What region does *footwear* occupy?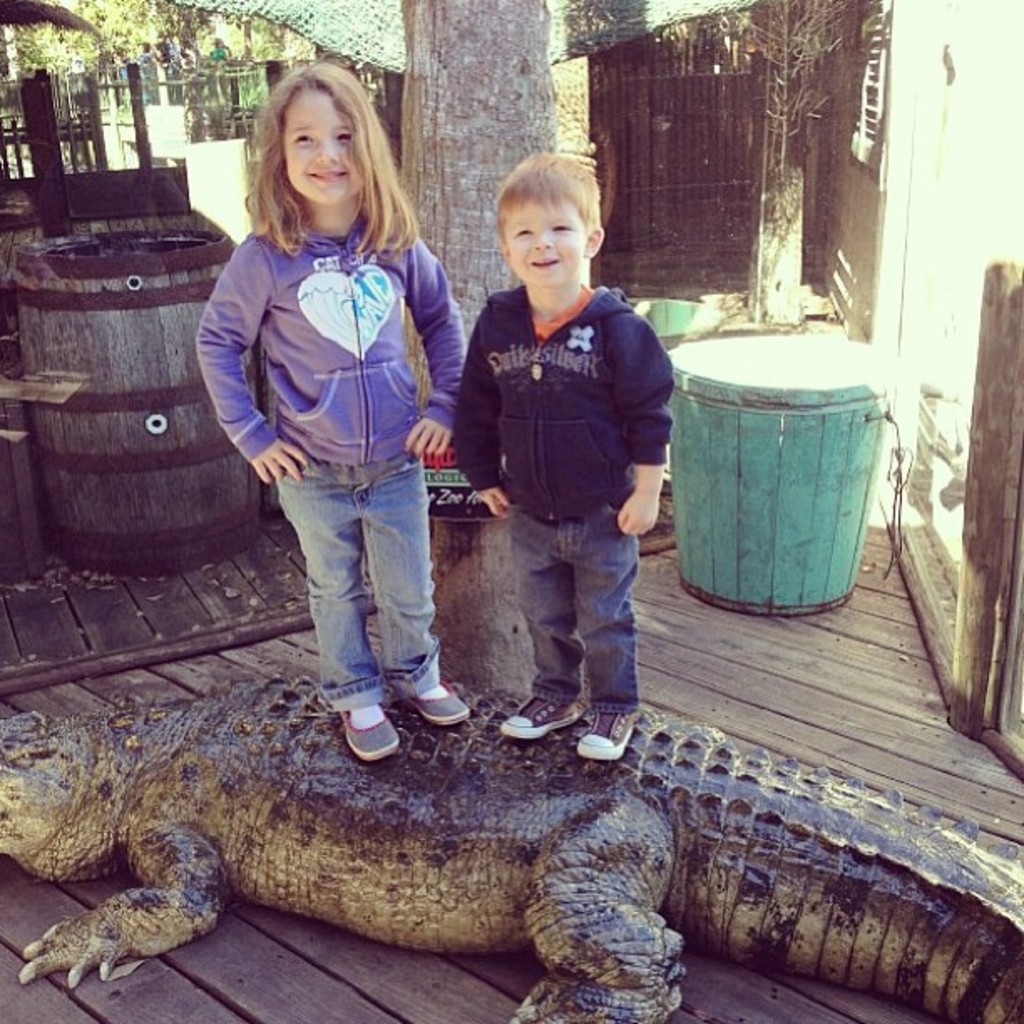
bbox=(497, 696, 584, 738).
